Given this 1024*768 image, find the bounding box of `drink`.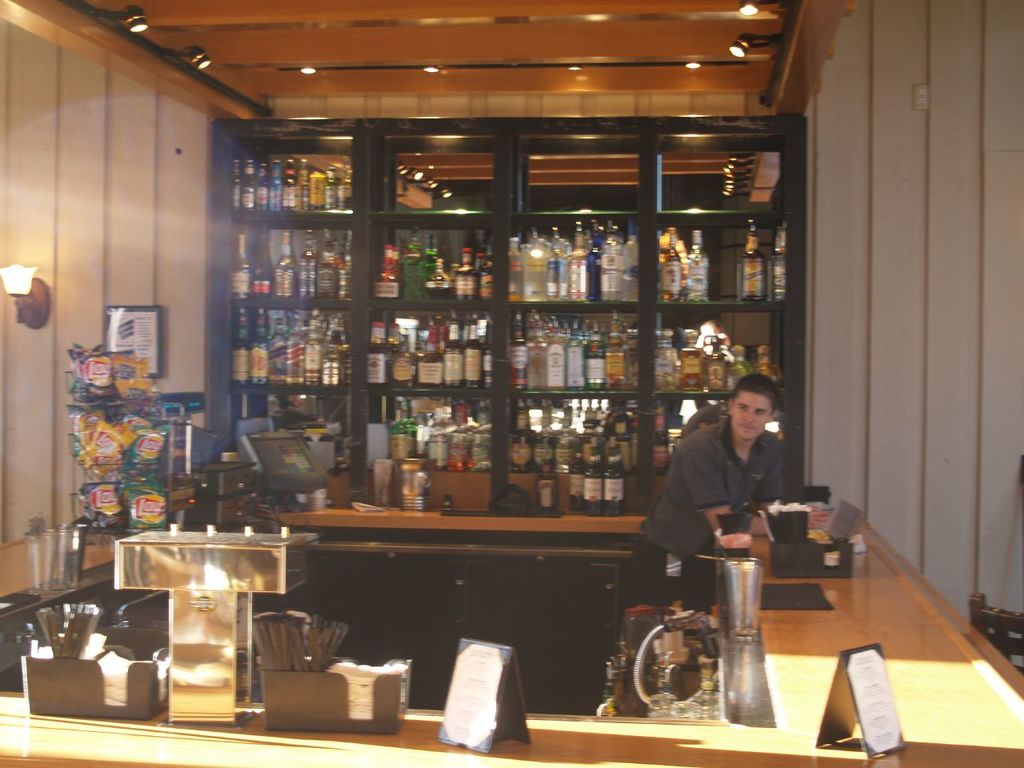
region(373, 232, 493, 298).
